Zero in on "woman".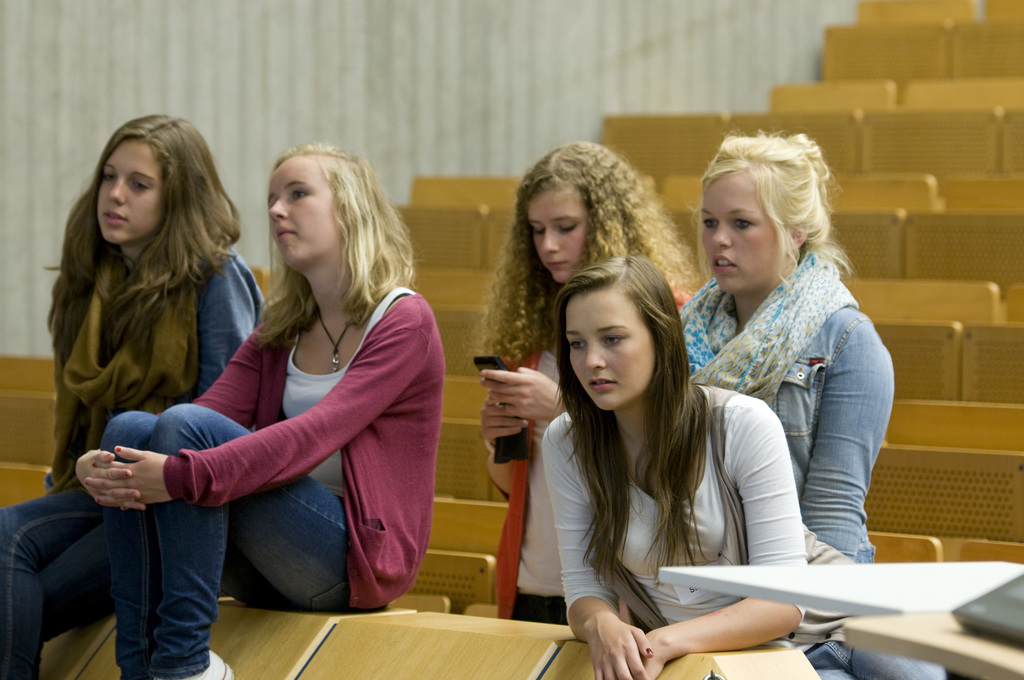
Zeroed in: left=72, top=142, right=442, bottom=679.
